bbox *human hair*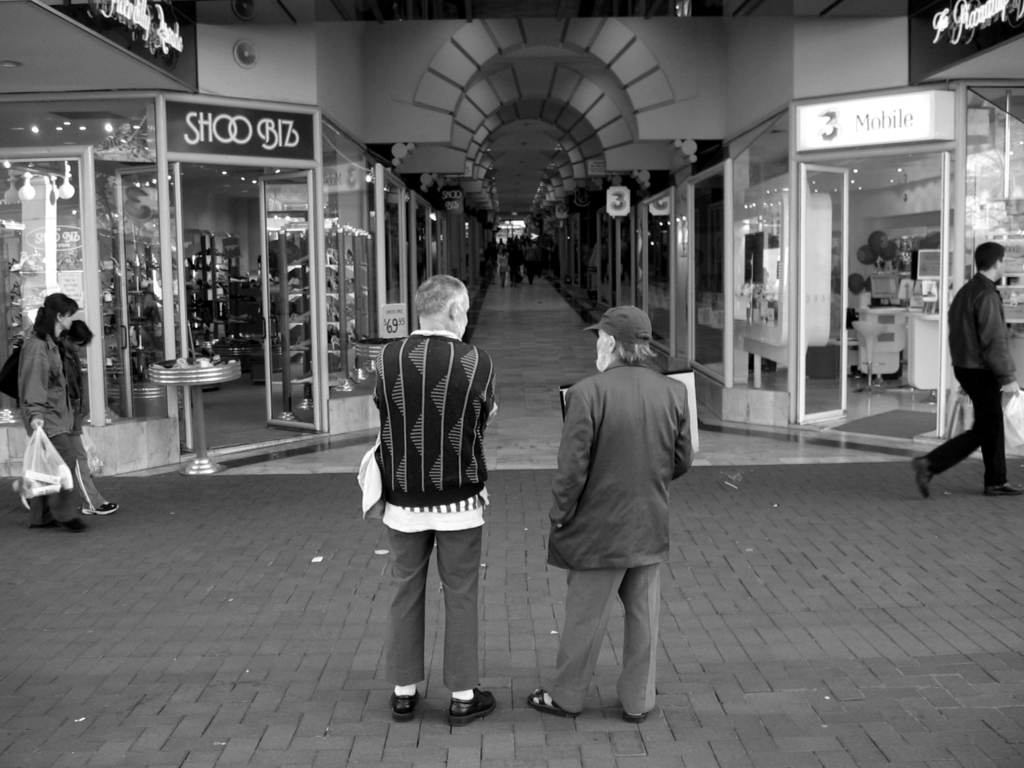
[x1=415, y1=273, x2=467, y2=317]
